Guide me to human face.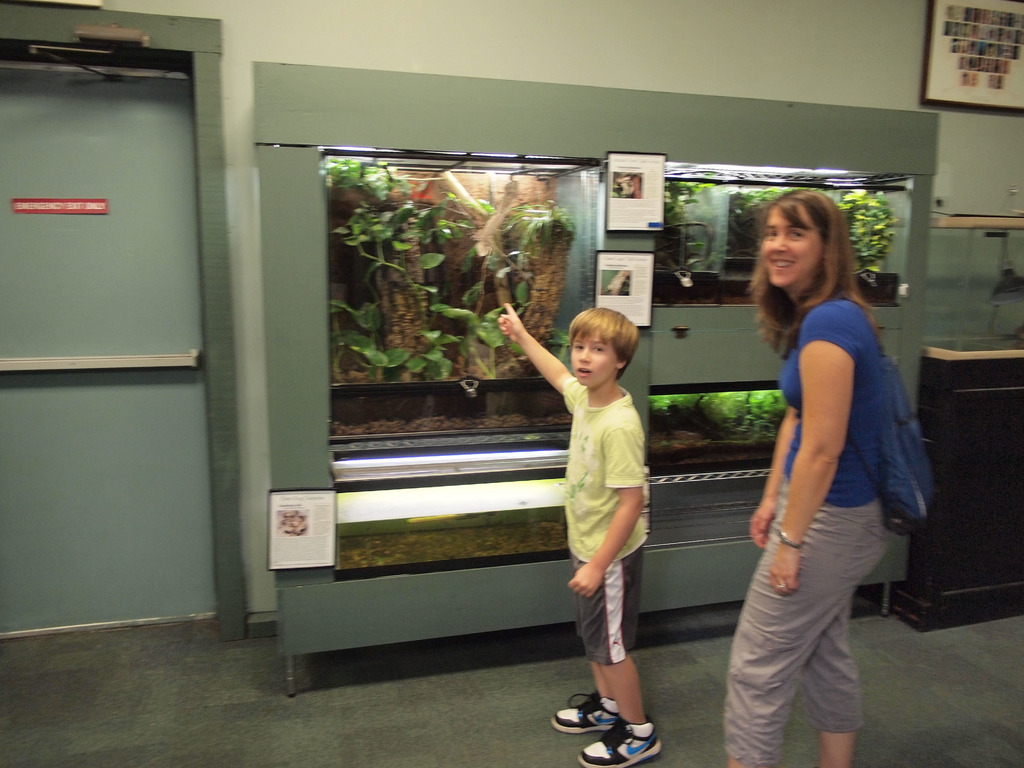
Guidance: rect(763, 203, 820, 288).
